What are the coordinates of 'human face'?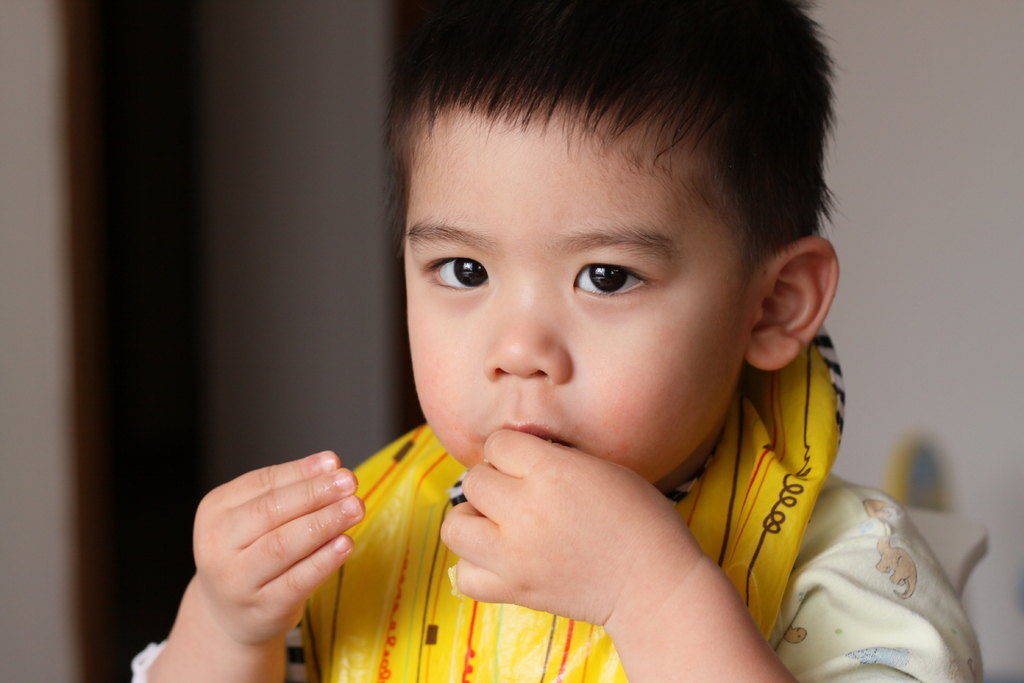
box(398, 125, 756, 489).
